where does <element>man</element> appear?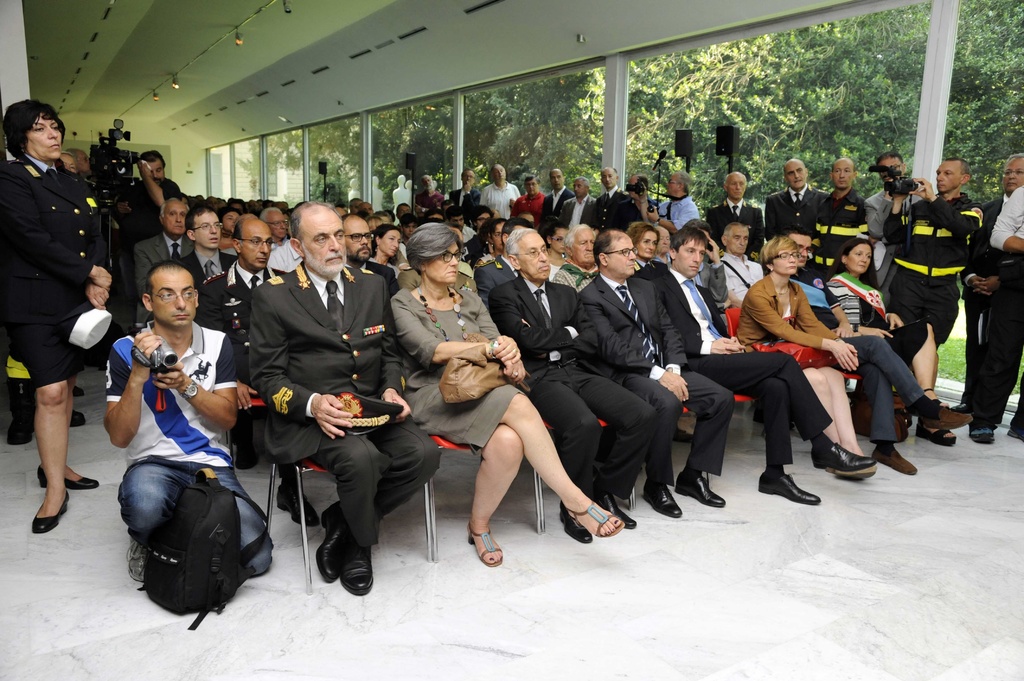
Appears at detection(809, 152, 872, 282).
